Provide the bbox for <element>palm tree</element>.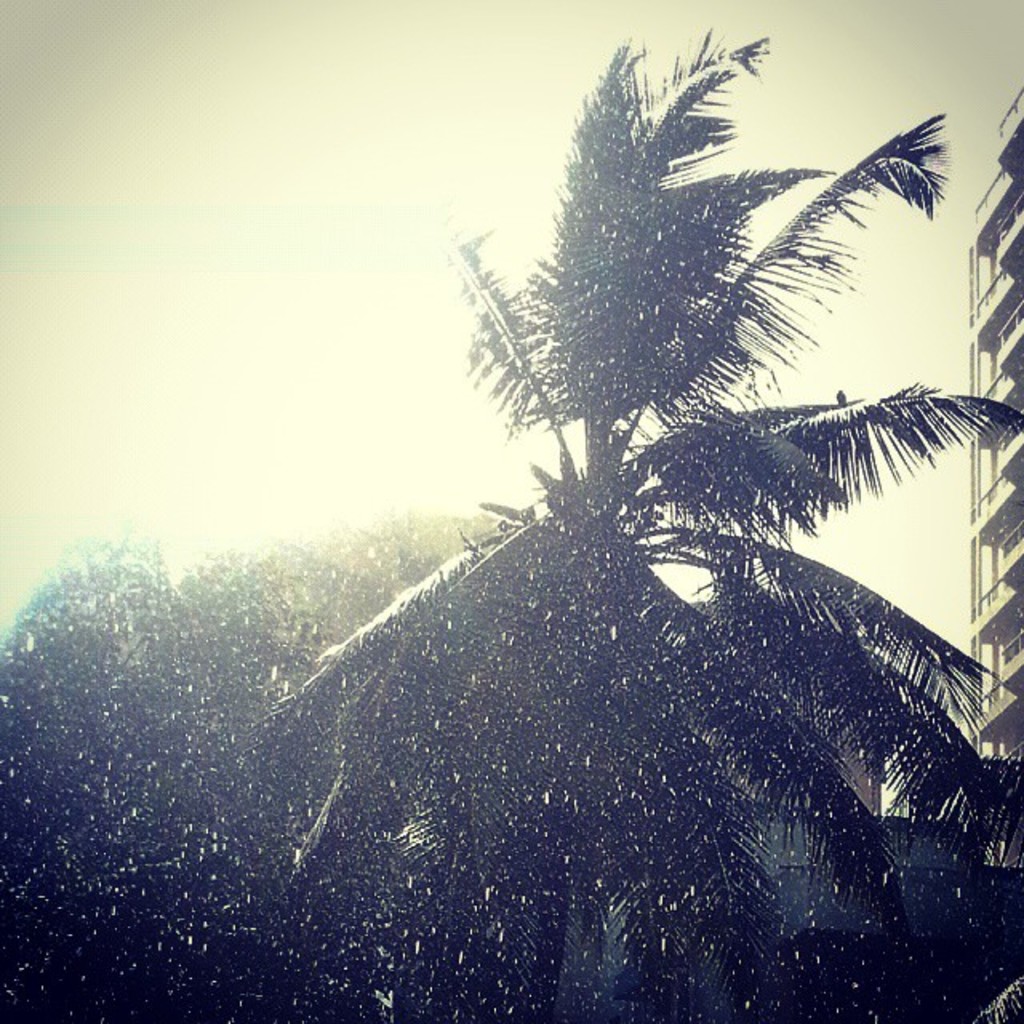
box=[274, 96, 987, 1023].
